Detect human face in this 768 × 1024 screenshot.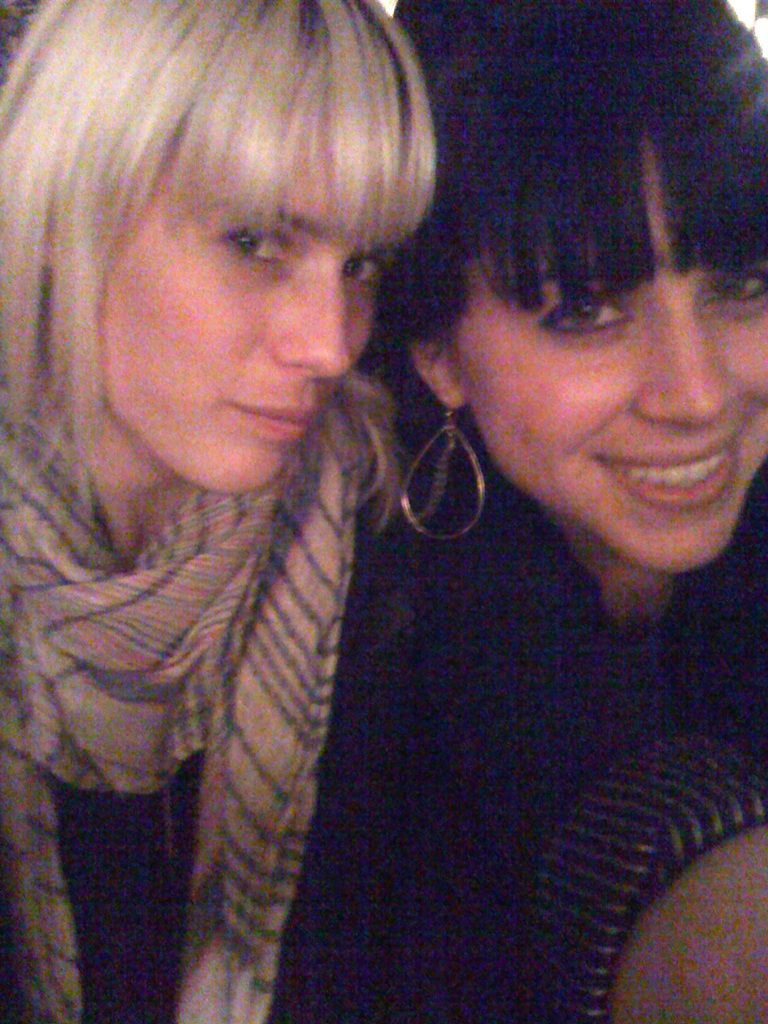
Detection: l=89, t=150, r=394, b=493.
